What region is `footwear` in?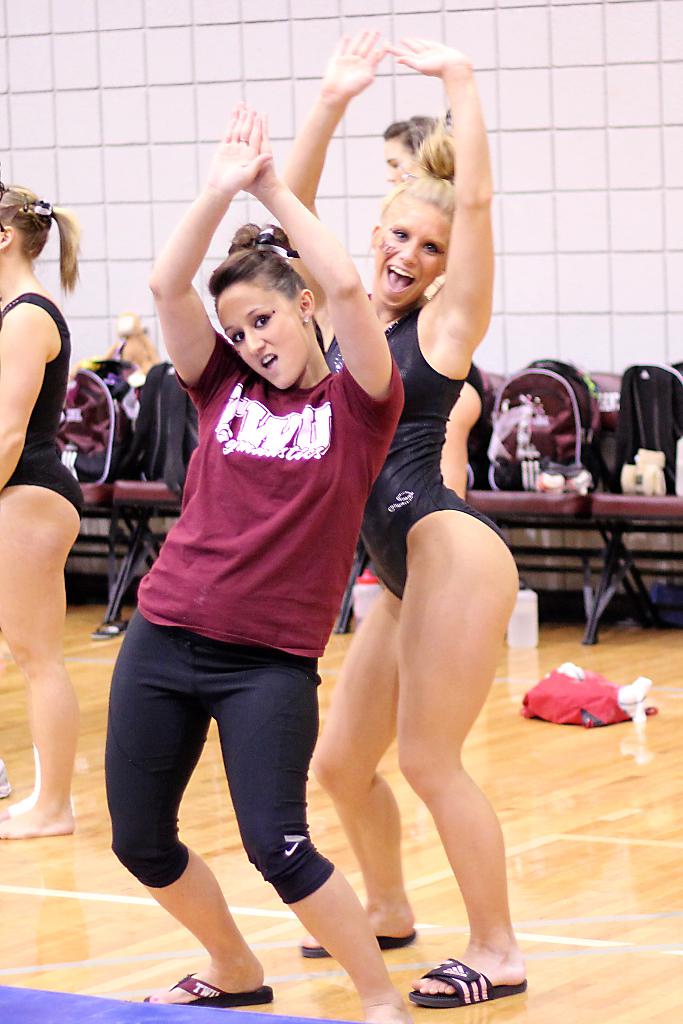
left=137, top=966, right=270, bottom=1011.
